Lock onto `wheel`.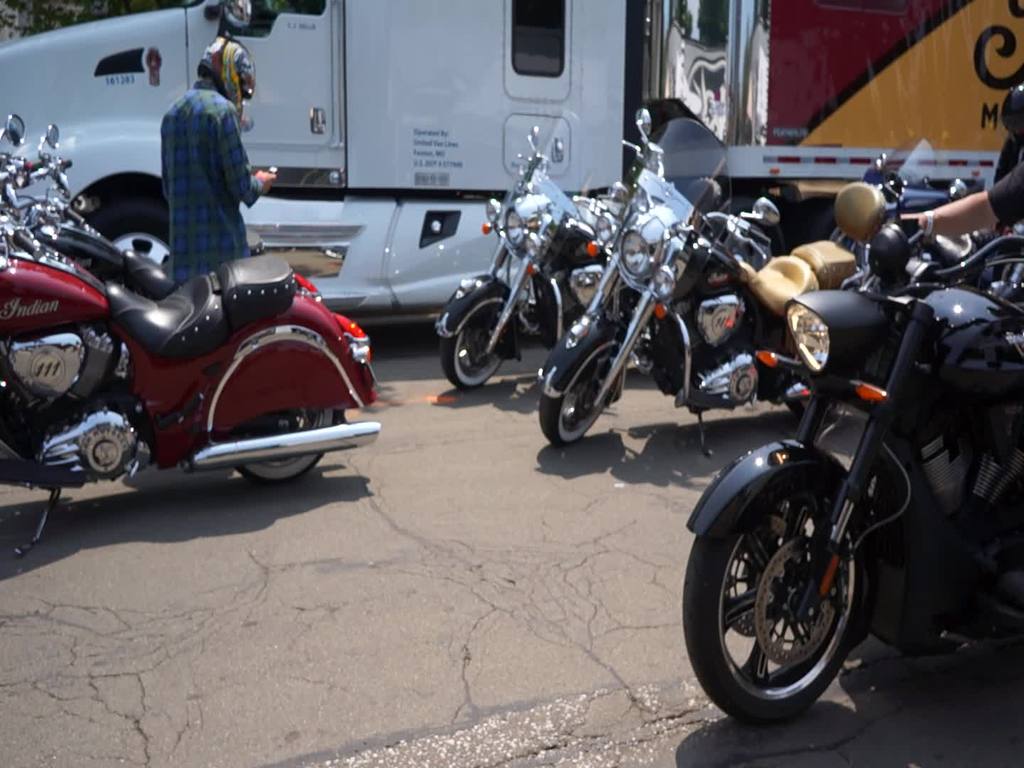
Locked: {"left": 87, "top": 206, "right": 164, "bottom": 263}.
